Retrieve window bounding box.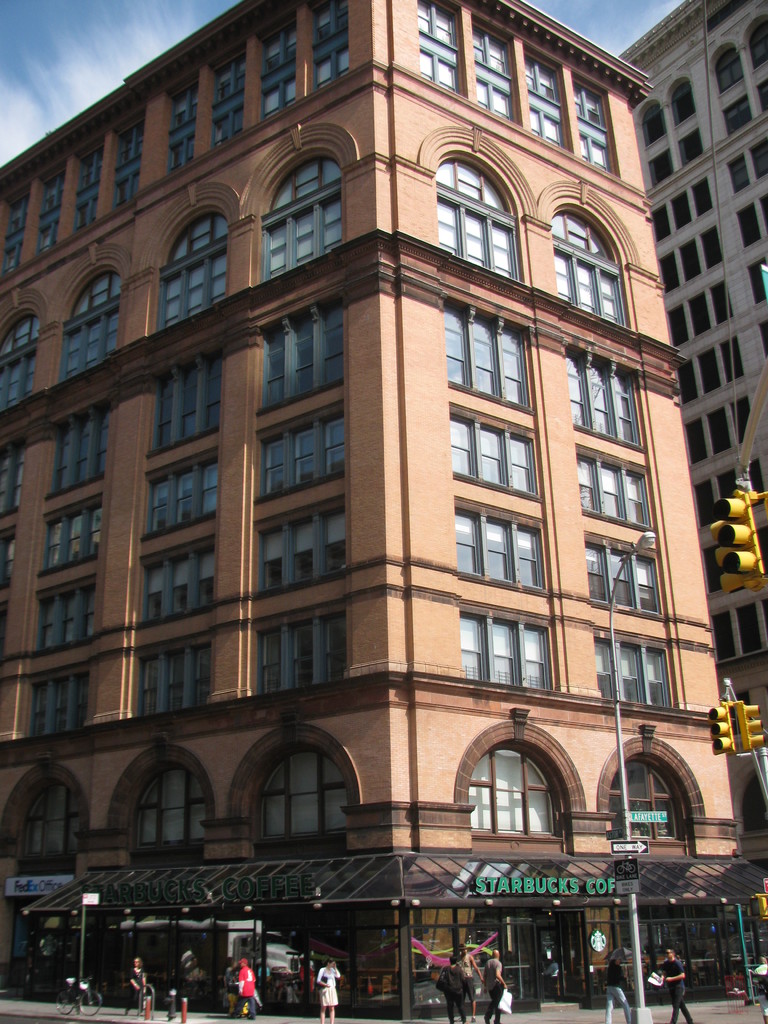
Bounding box: <region>741, 249, 767, 356</region>.
